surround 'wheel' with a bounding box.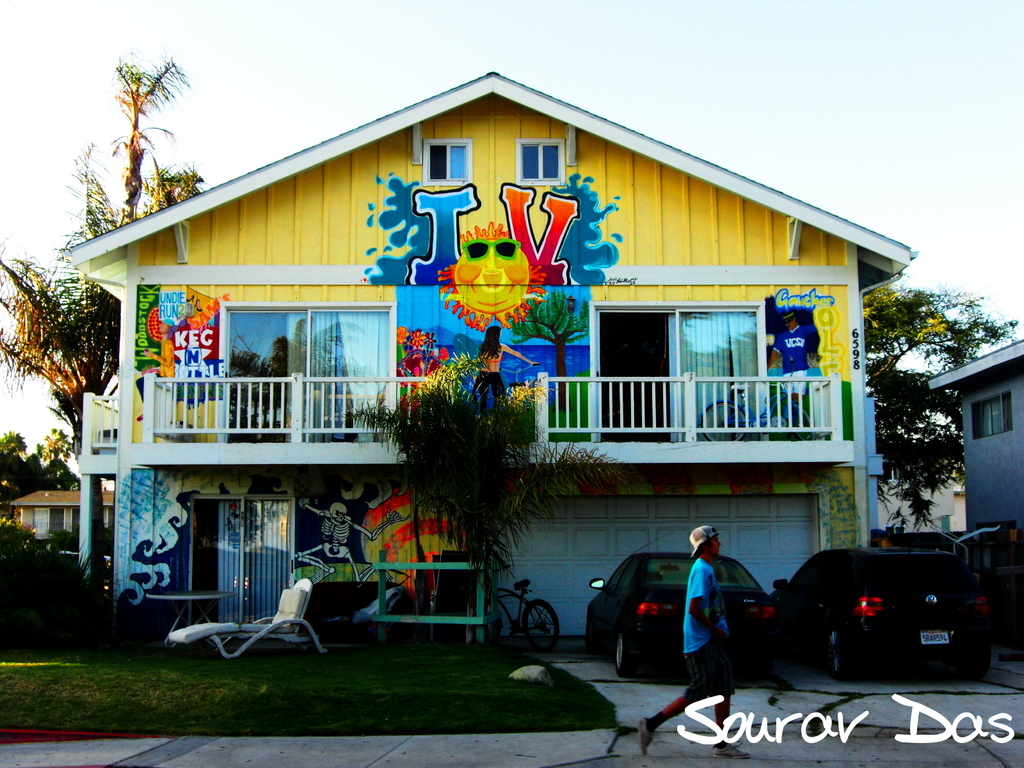
region(613, 632, 637, 678).
